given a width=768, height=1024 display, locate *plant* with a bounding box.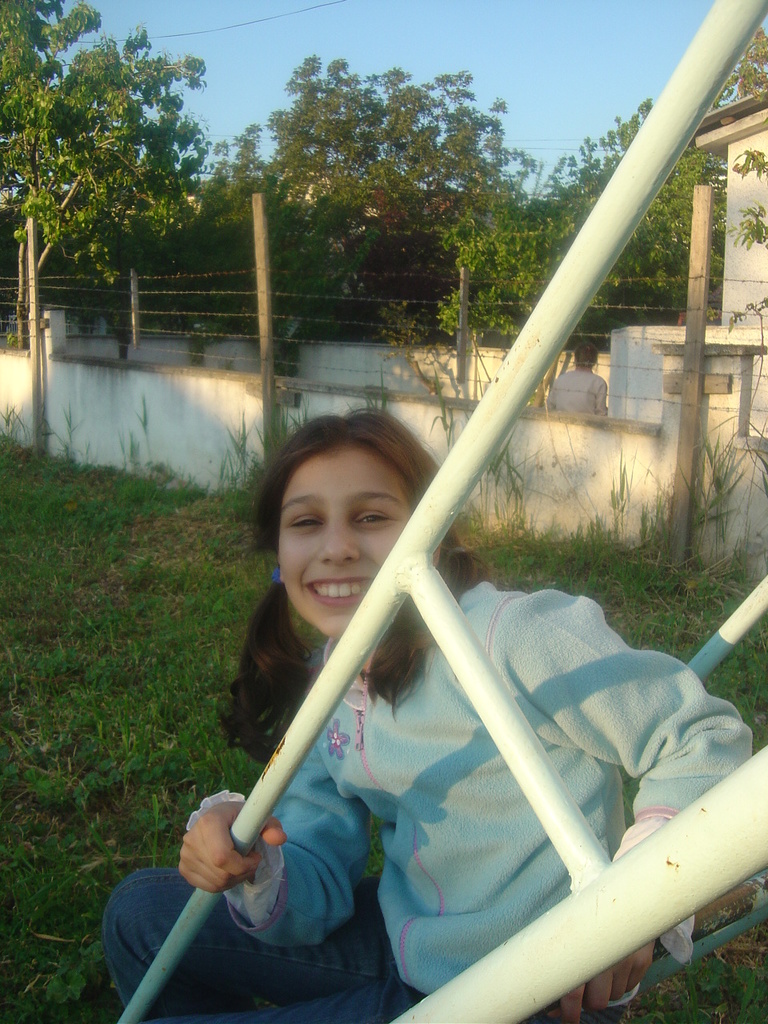
Located: {"left": 361, "top": 376, "right": 399, "bottom": 413}.
